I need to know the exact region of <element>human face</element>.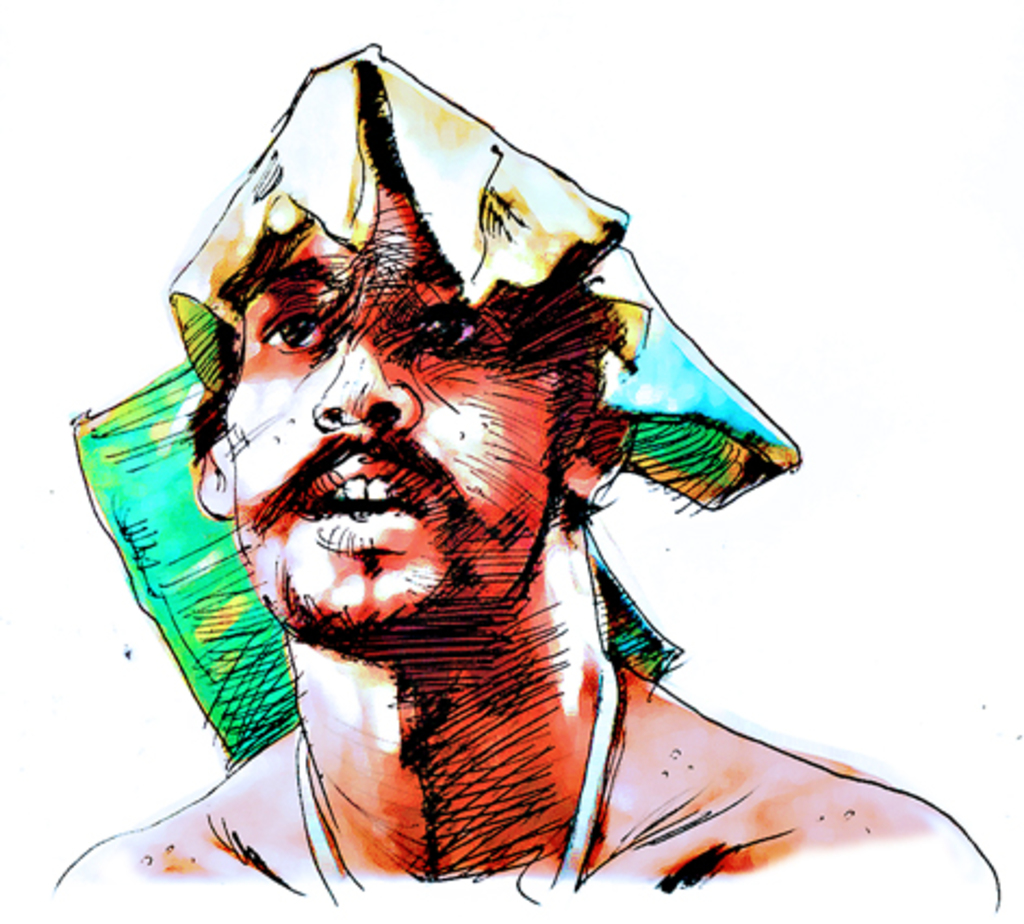
Region: {"x1": 226, "y1": 189, "x2": 564, "y2": 638}.
